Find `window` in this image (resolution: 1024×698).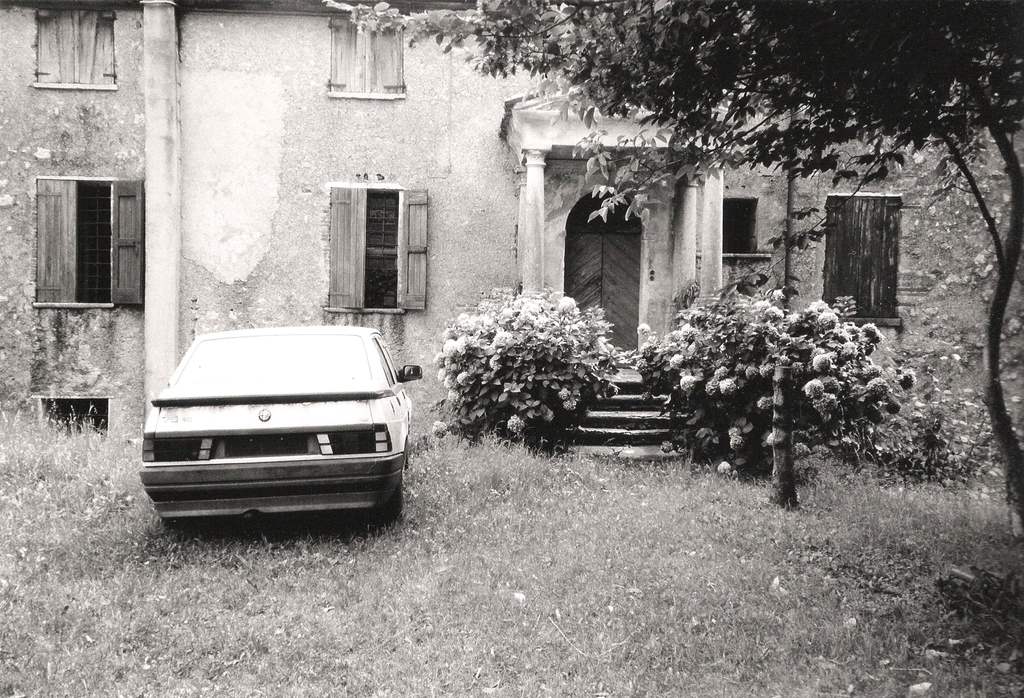
[34, 2, 122, 91].
